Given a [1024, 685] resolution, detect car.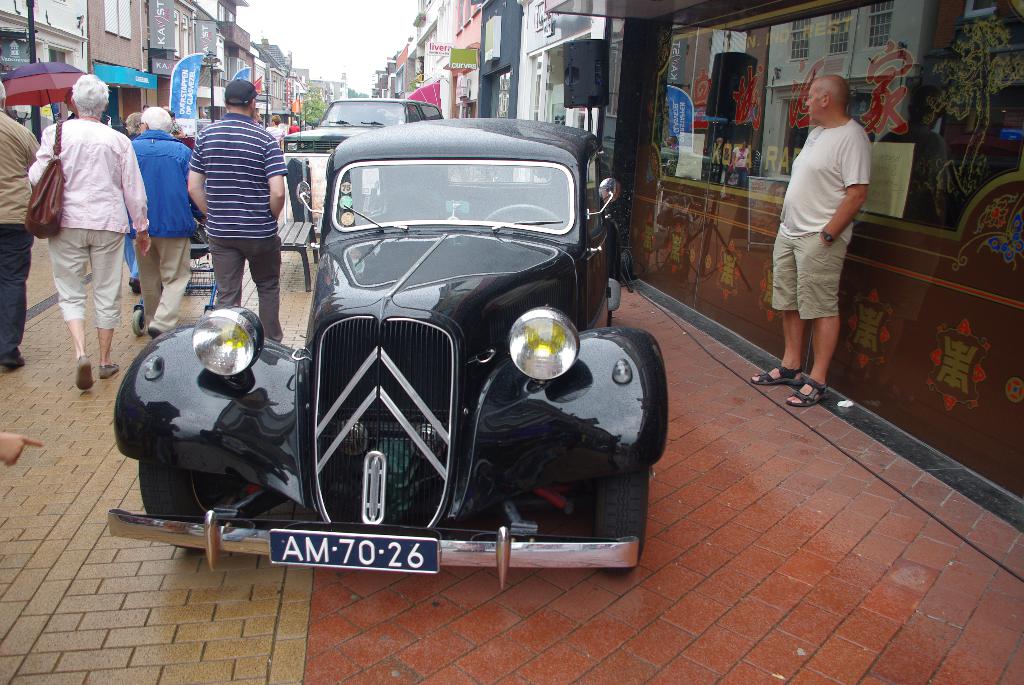
region(144, 109, 652, 574).
